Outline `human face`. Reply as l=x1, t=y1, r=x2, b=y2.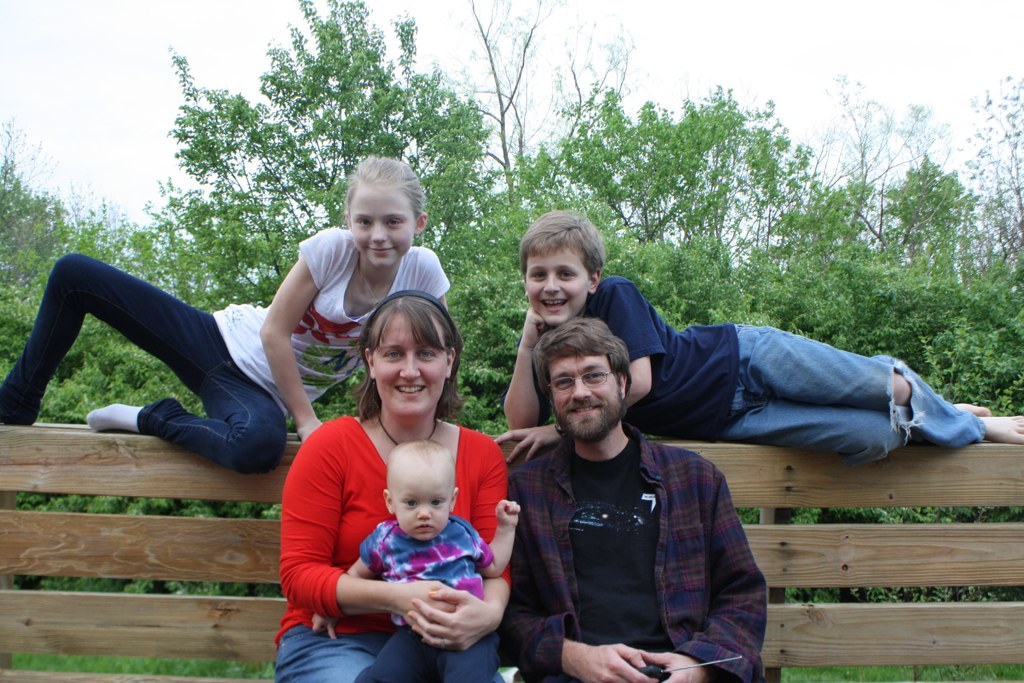
l=556, t=343, r=621, b=448.
